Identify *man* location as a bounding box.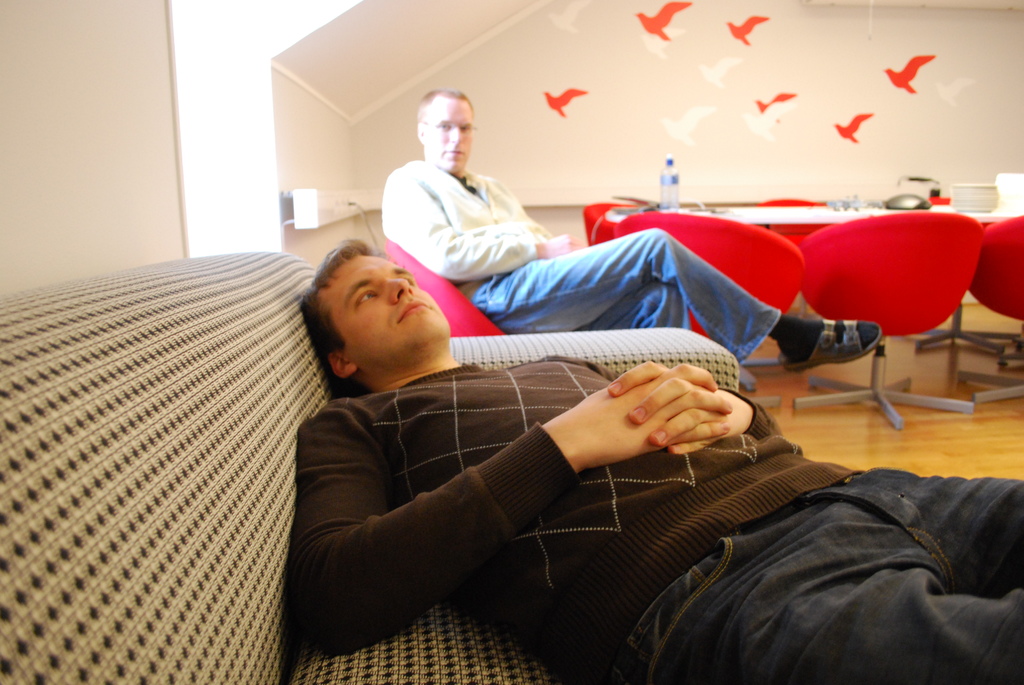
bbox(378, 86, 897, 377).
